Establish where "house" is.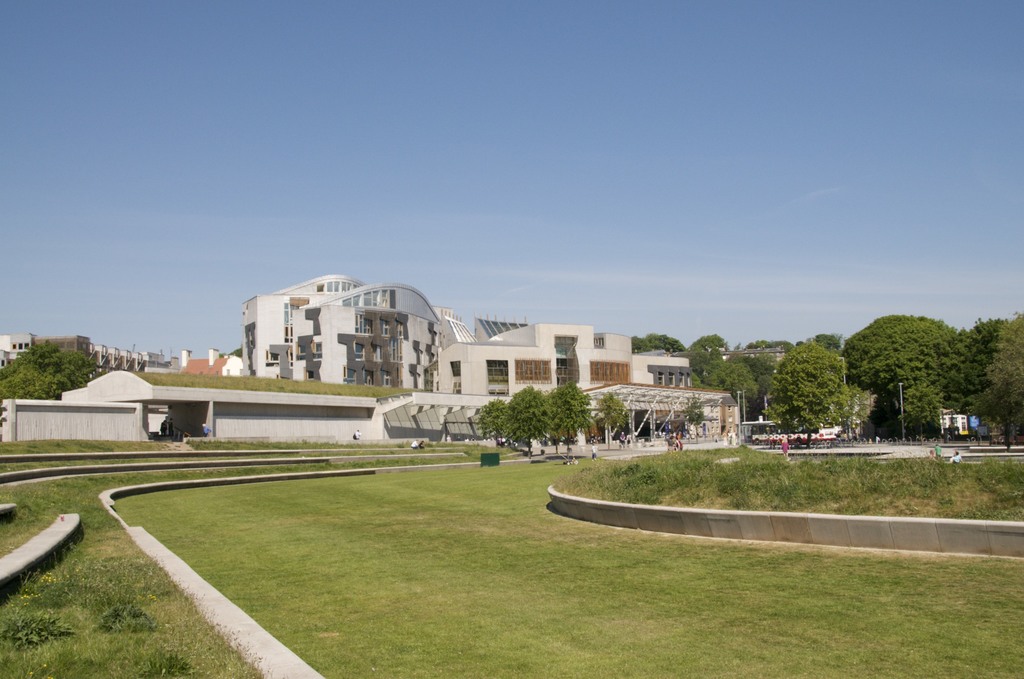
Established at (left=714, top=347, right=787, bottom=371).
